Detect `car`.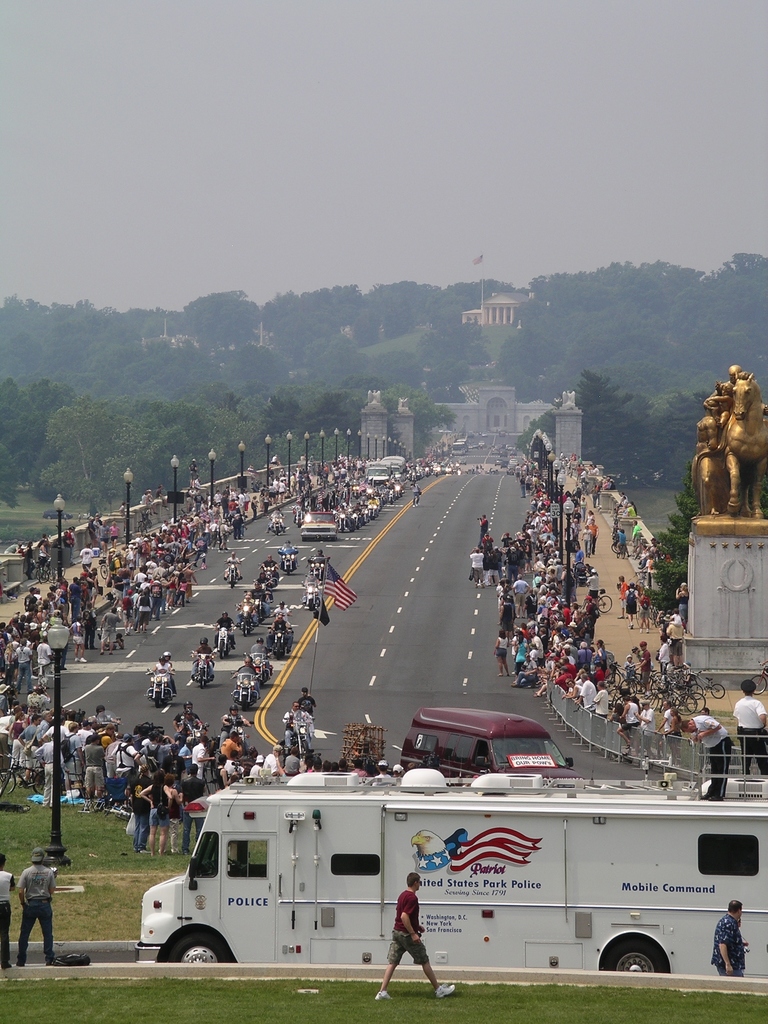
Detected at bbox=(367, 462, 388, 487).
